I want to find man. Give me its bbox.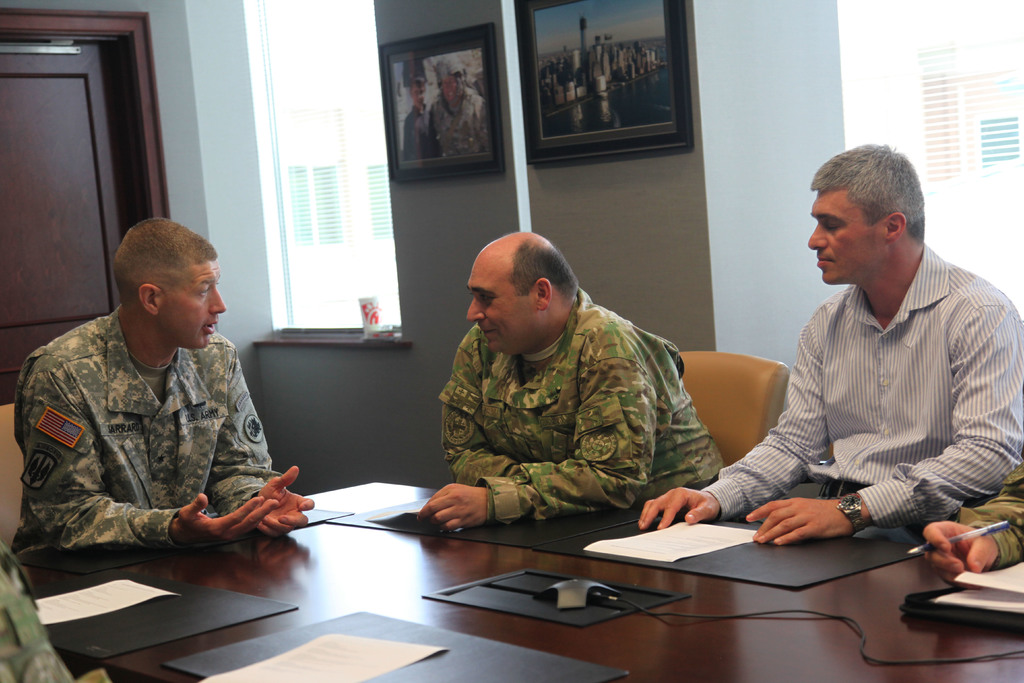
<region>10, 217, 314, 556</region>.
